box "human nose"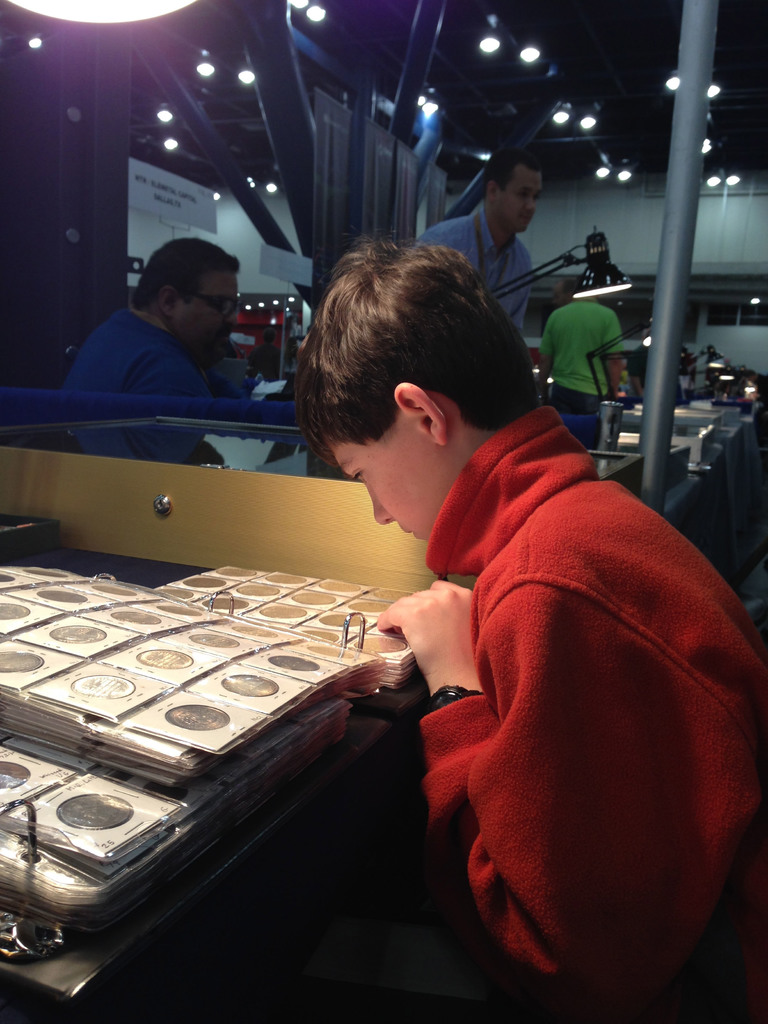
[226, 315, 235, 323]
